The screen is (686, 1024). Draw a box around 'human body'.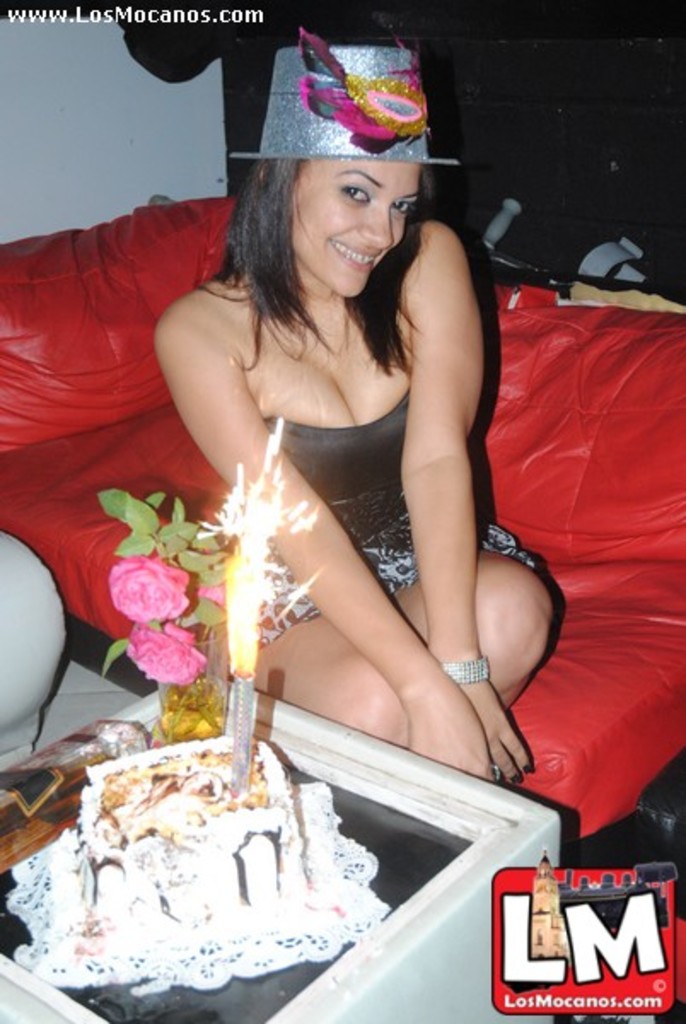
crop(224, 130, 563, 840).
